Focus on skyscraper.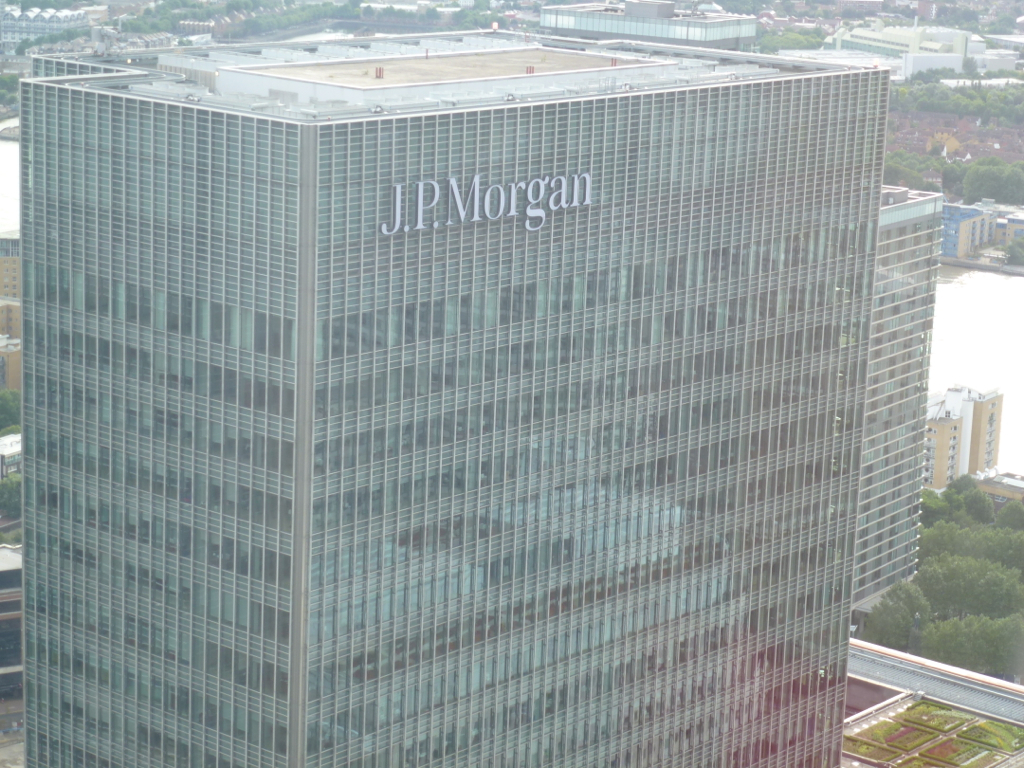
Focused at (20,28,882,767).
